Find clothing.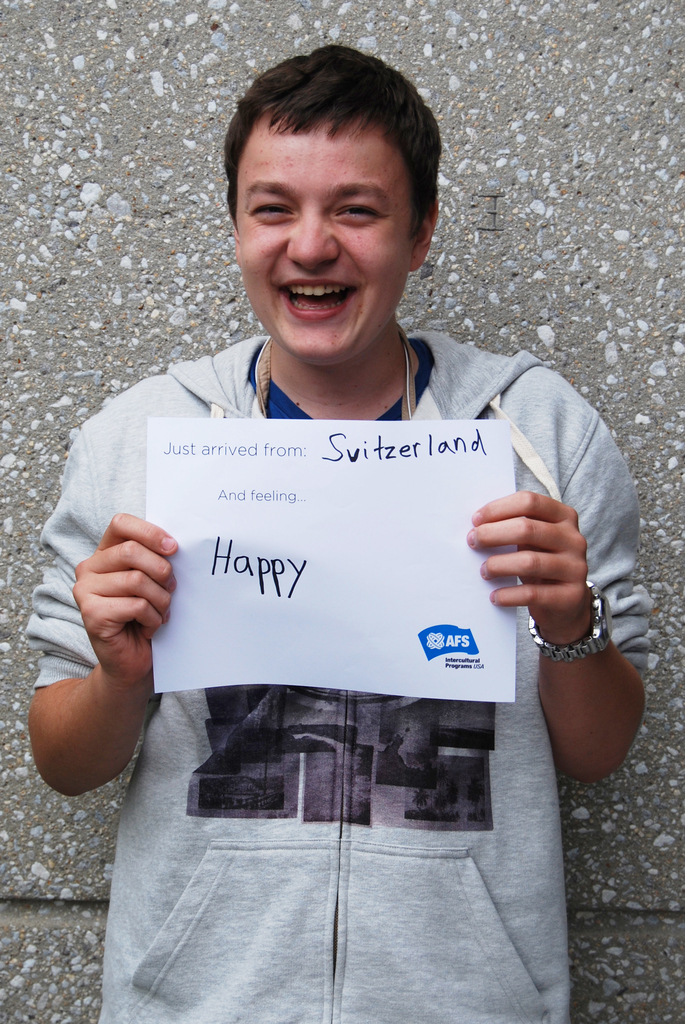
38/262/640/957.
